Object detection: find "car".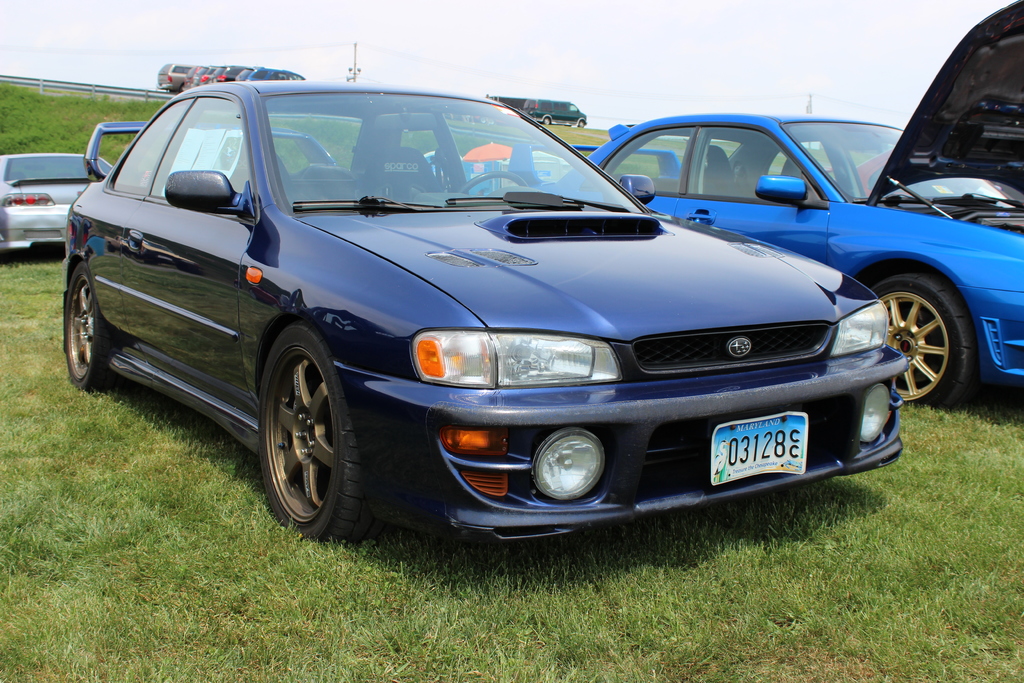
BBox(0, 148, 115, 261).
